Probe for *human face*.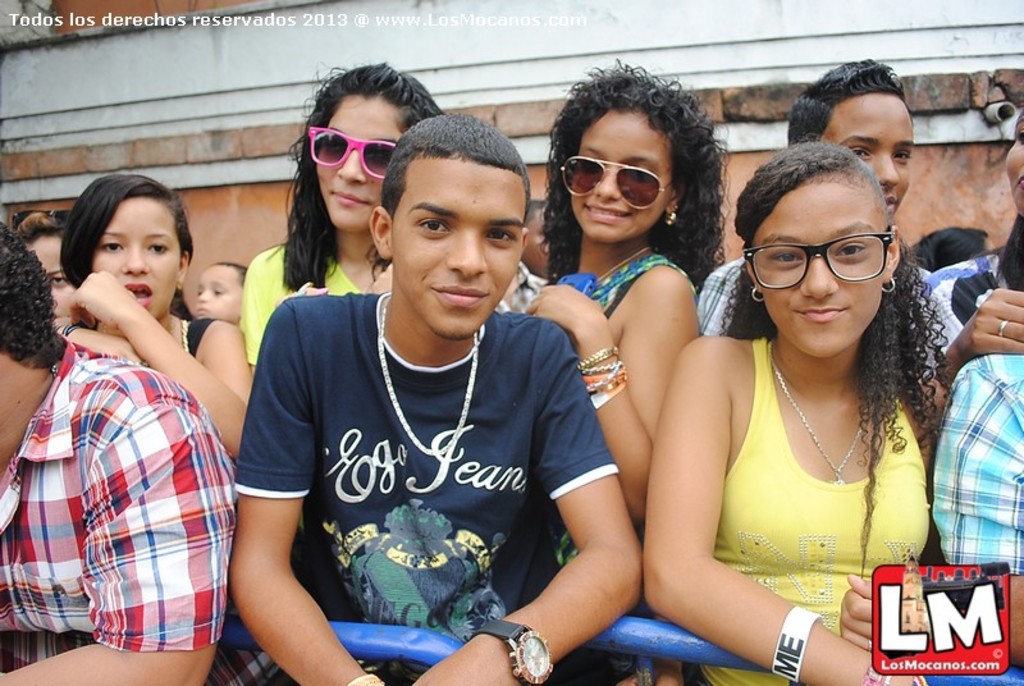
Probe result: [828, 90, 916, 223].
